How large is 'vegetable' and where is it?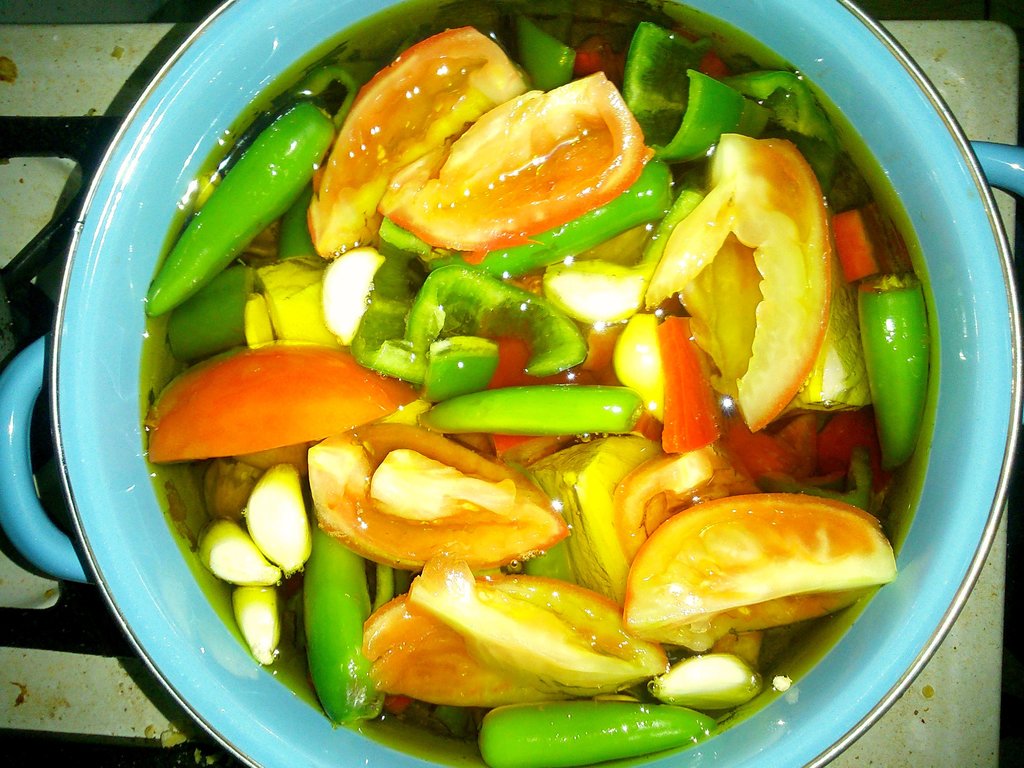
Bounding box: bbox=(645, 654, 768, 708).
